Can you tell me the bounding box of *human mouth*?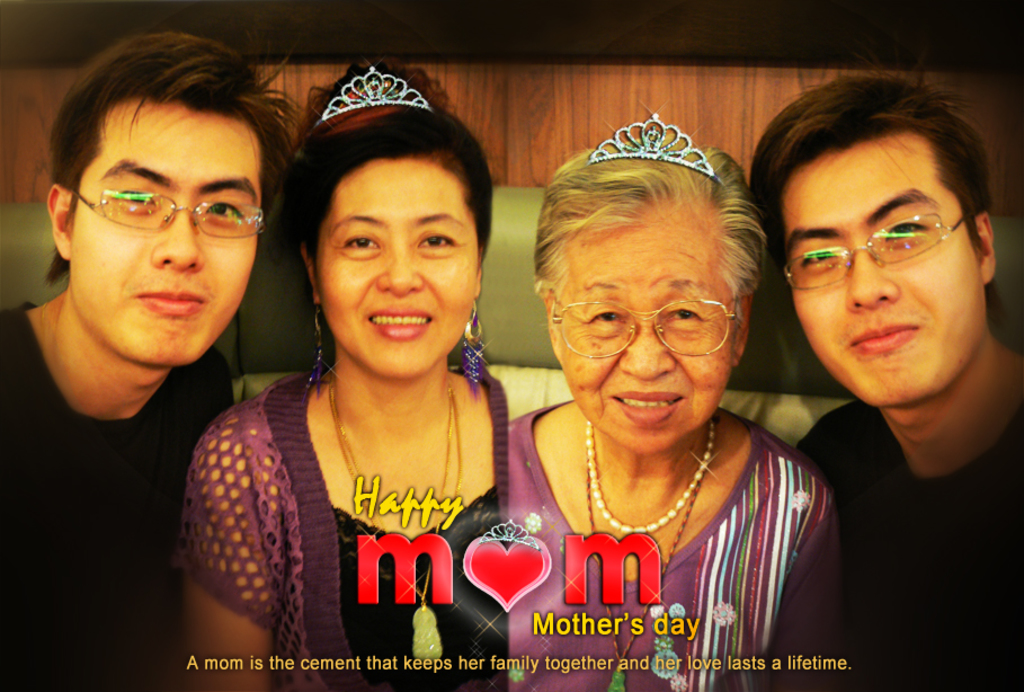
bbox=(136, 286, 205, 320).
